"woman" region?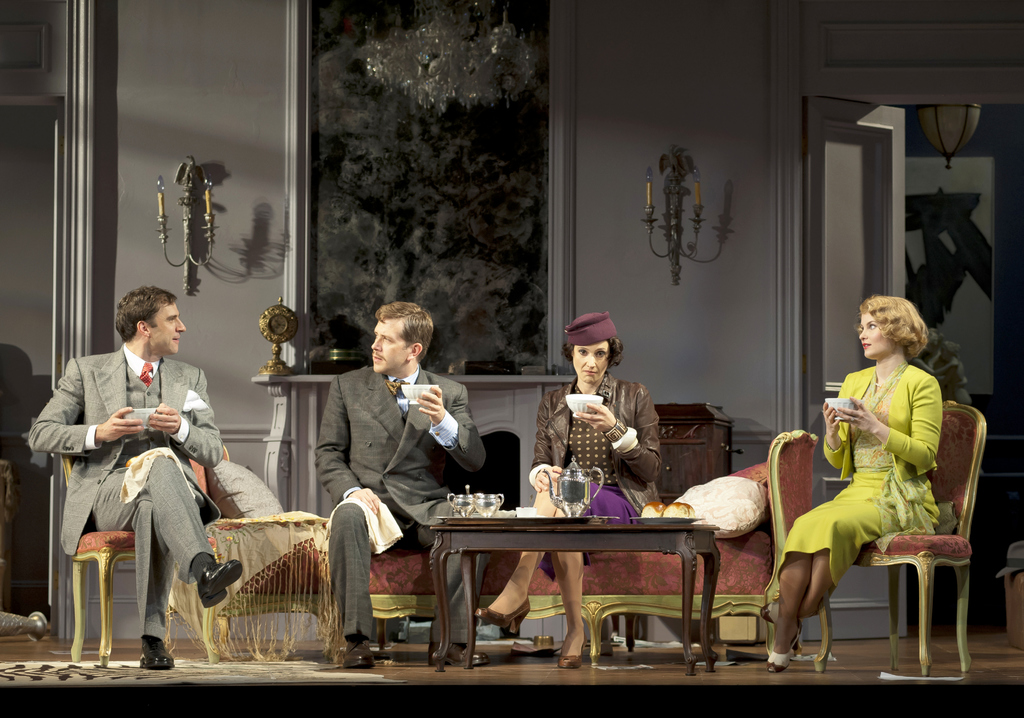
bbox(473, 309, 668, 669)
